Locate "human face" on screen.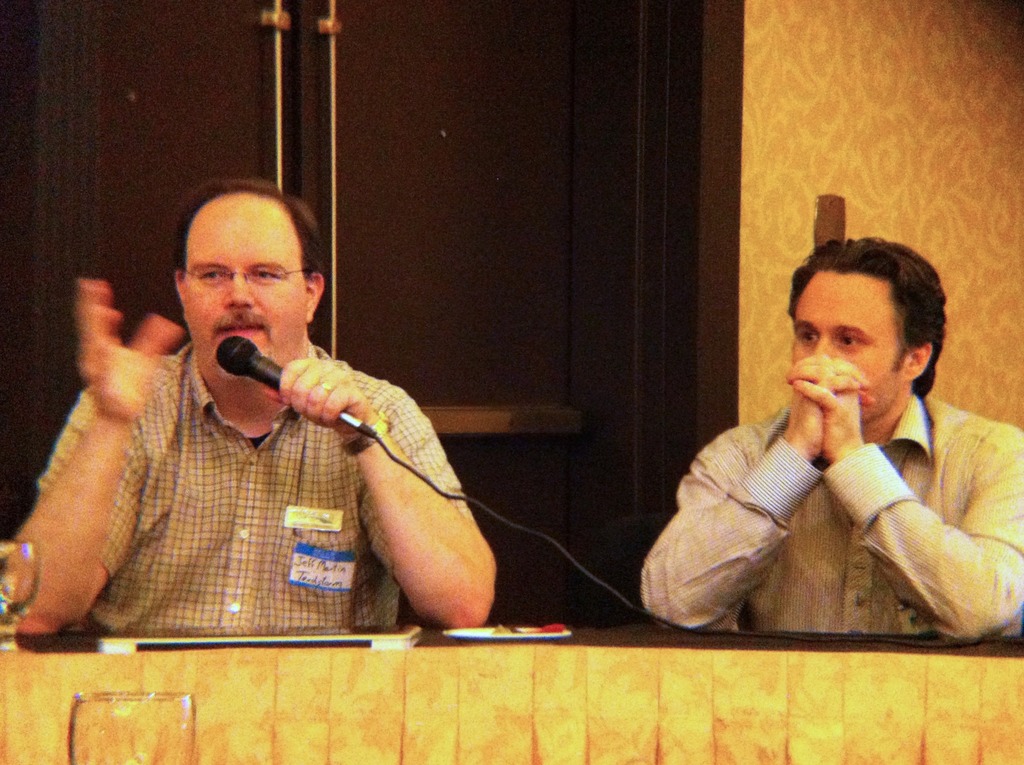
On screen at detection(182, 202, 307, 377).
